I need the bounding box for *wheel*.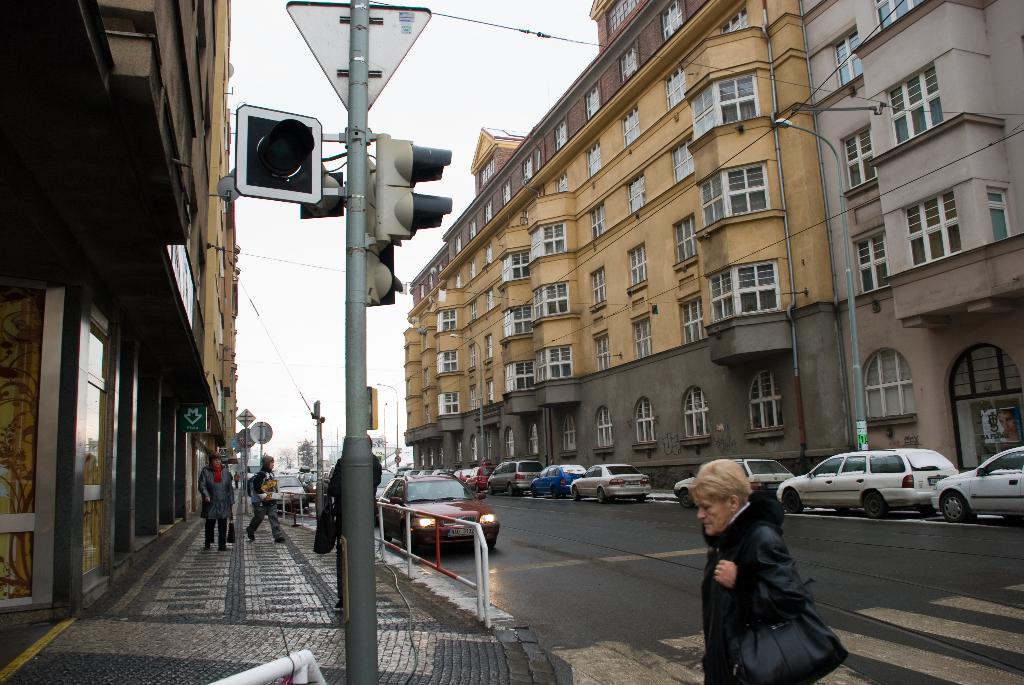
Here it is: 400 526 416 554.
